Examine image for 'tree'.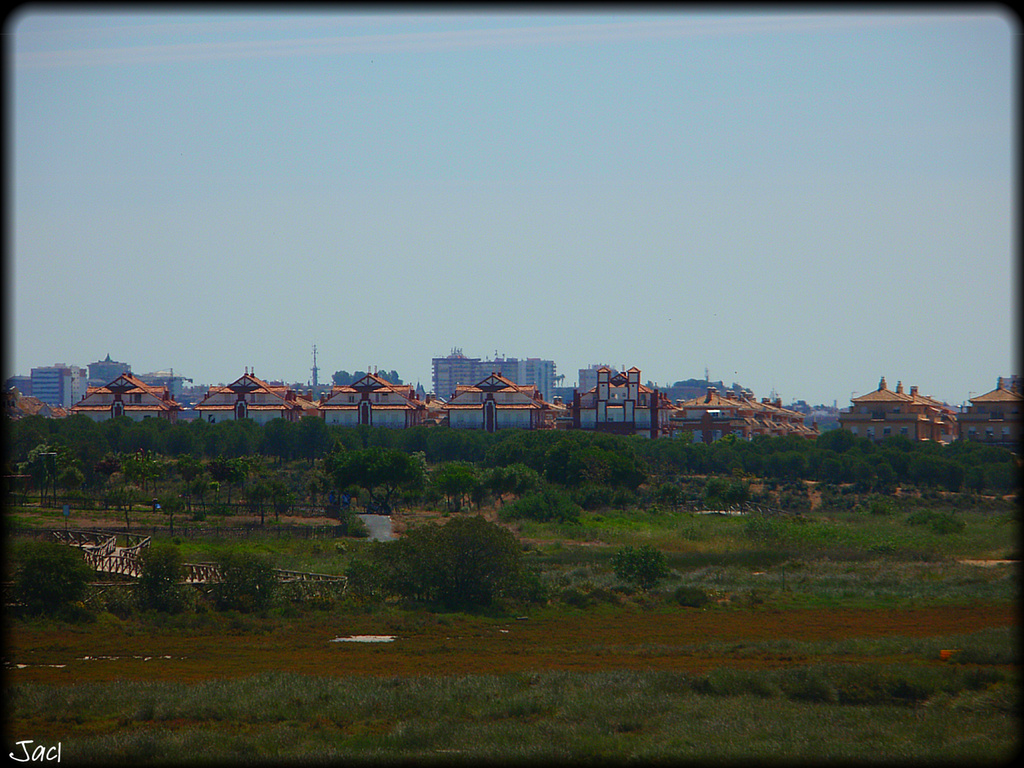
Examination result: BBox(135, 539, 190, 616).
